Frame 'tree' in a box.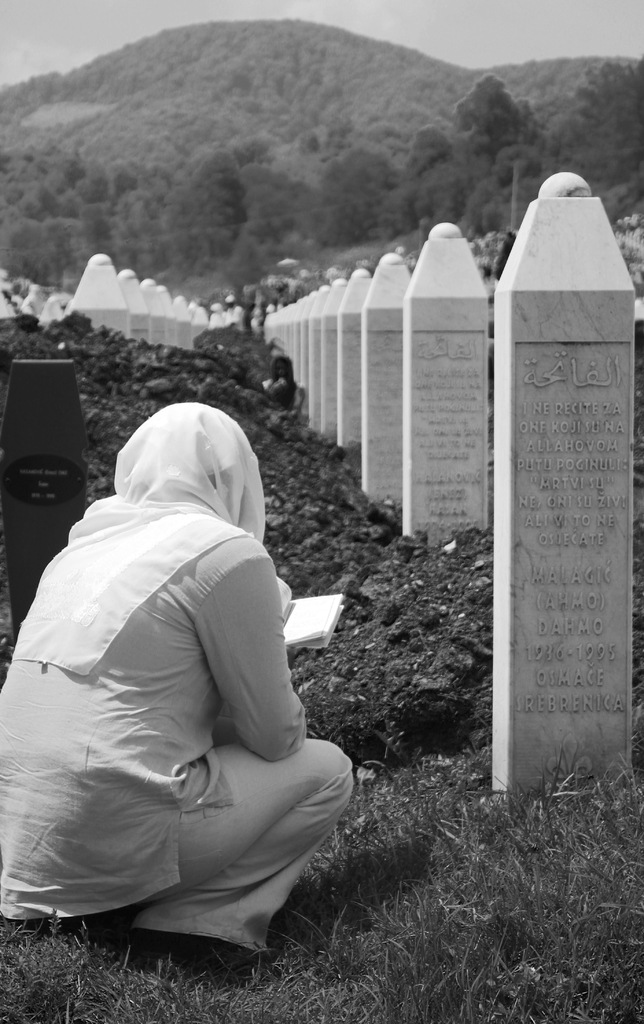
456,74,533,126.
